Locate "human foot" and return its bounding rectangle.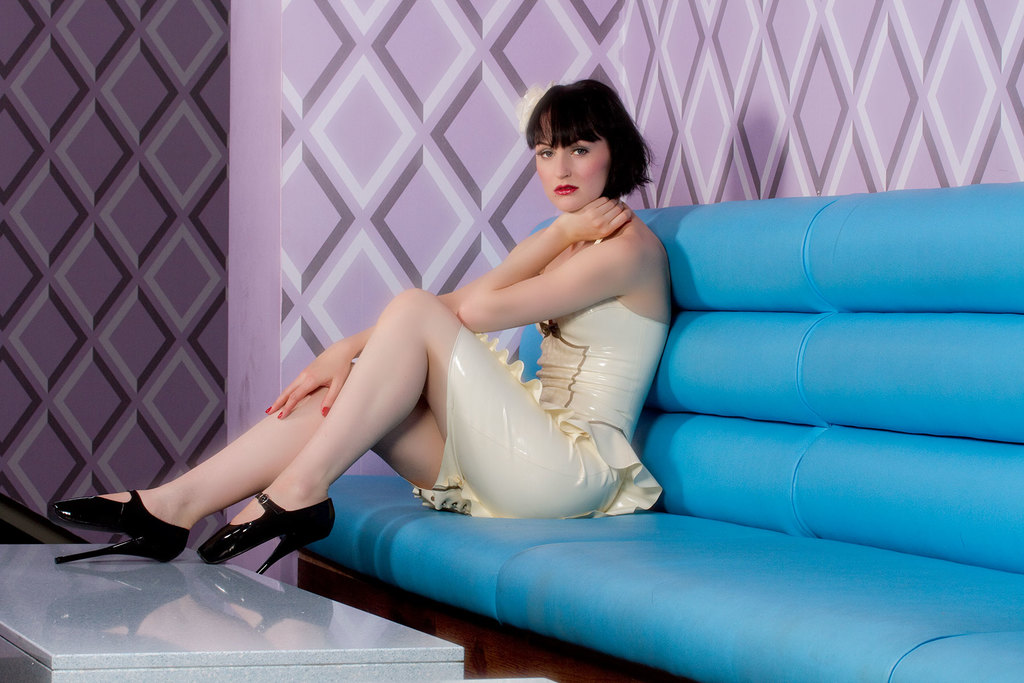
locate(82, 482, 200, 554).
